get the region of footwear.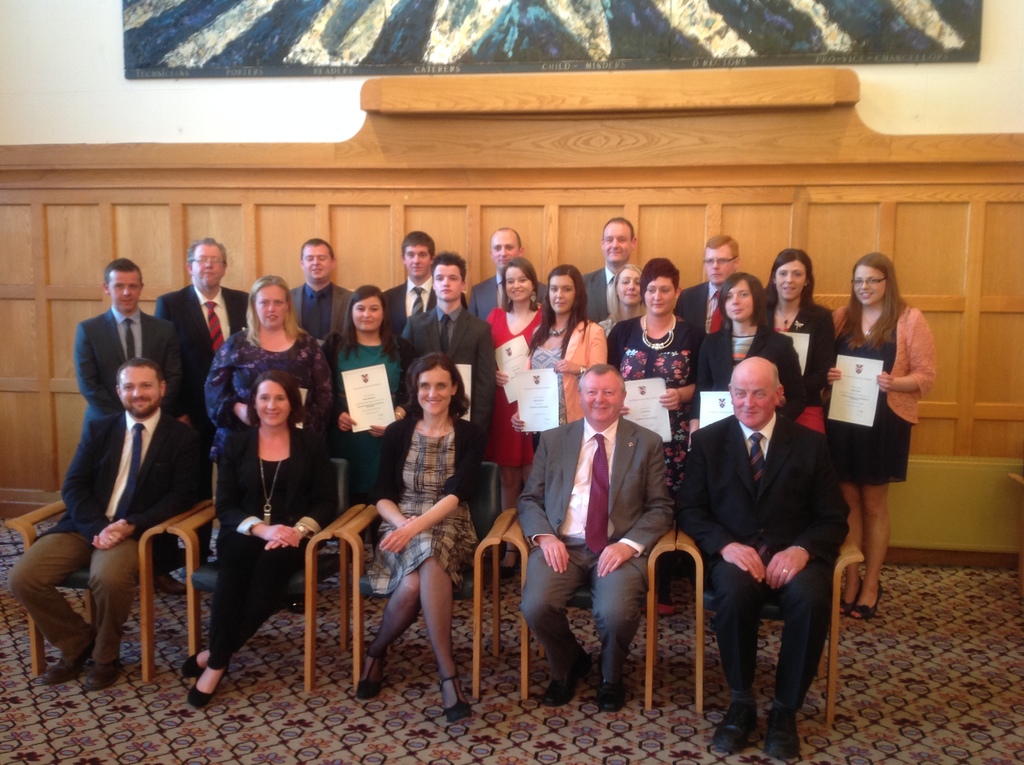
box(355, 650, 393, 698).
